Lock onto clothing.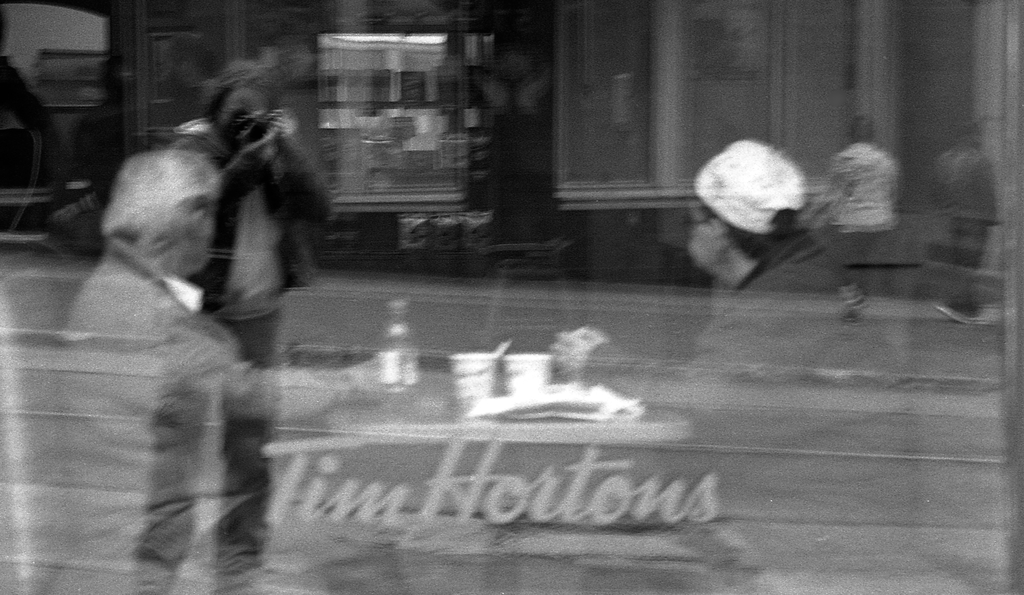
Locked: locate(159, 119, 334, 594).
